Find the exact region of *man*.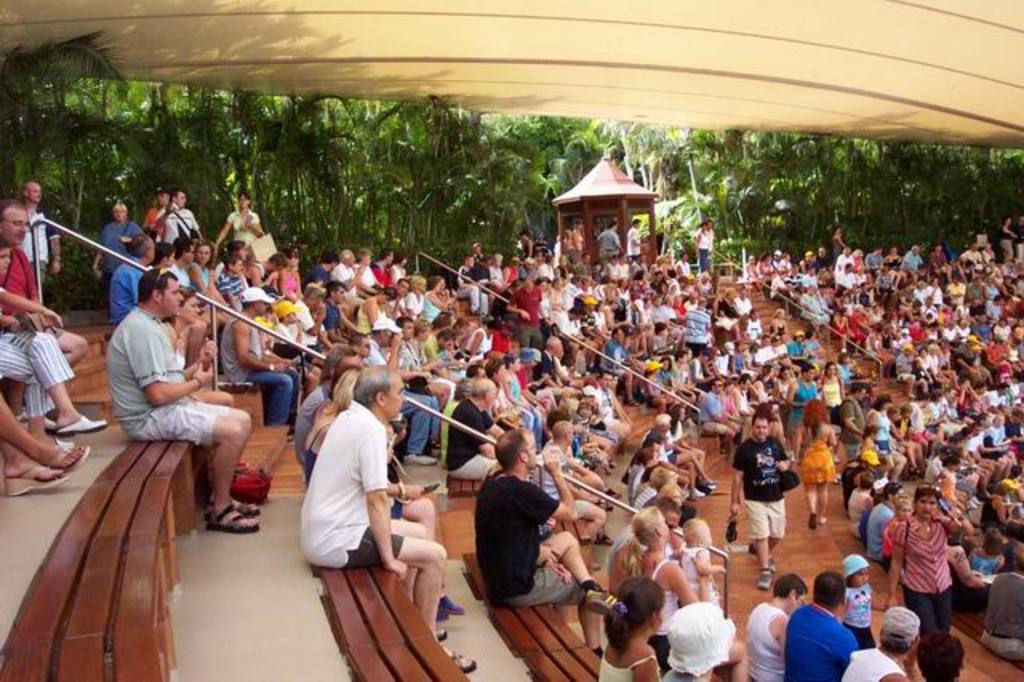
Exact region: 19/179/46/282.
